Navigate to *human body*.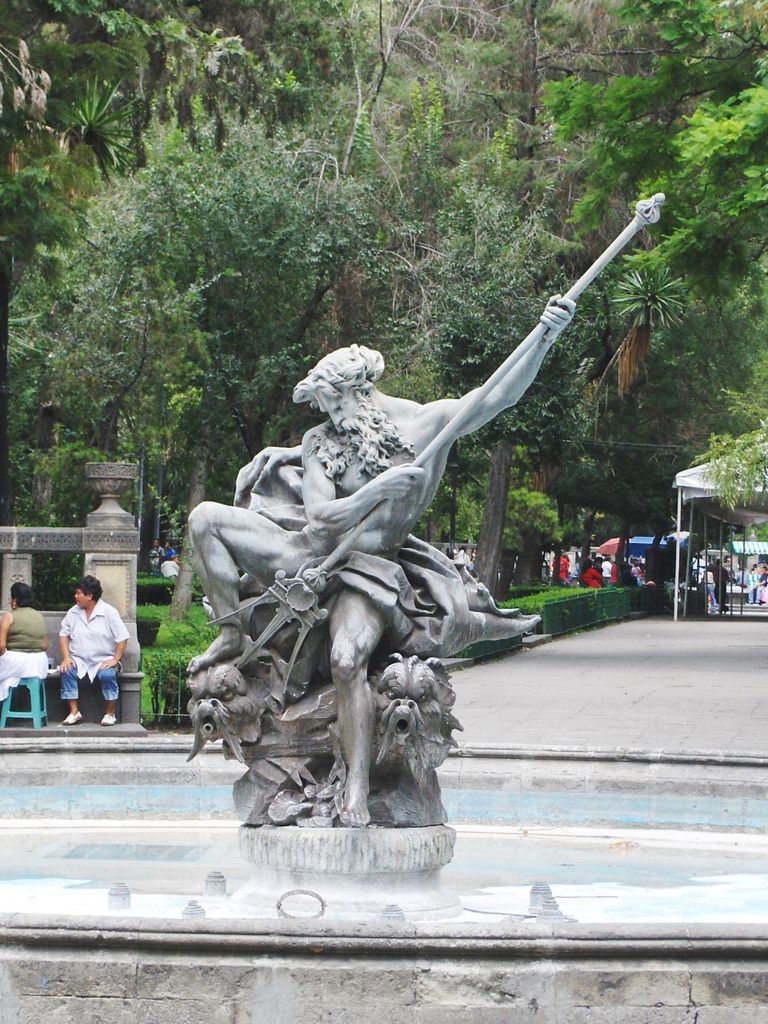
Navigation target: left=700, top=562, right=730, bottom=610.
